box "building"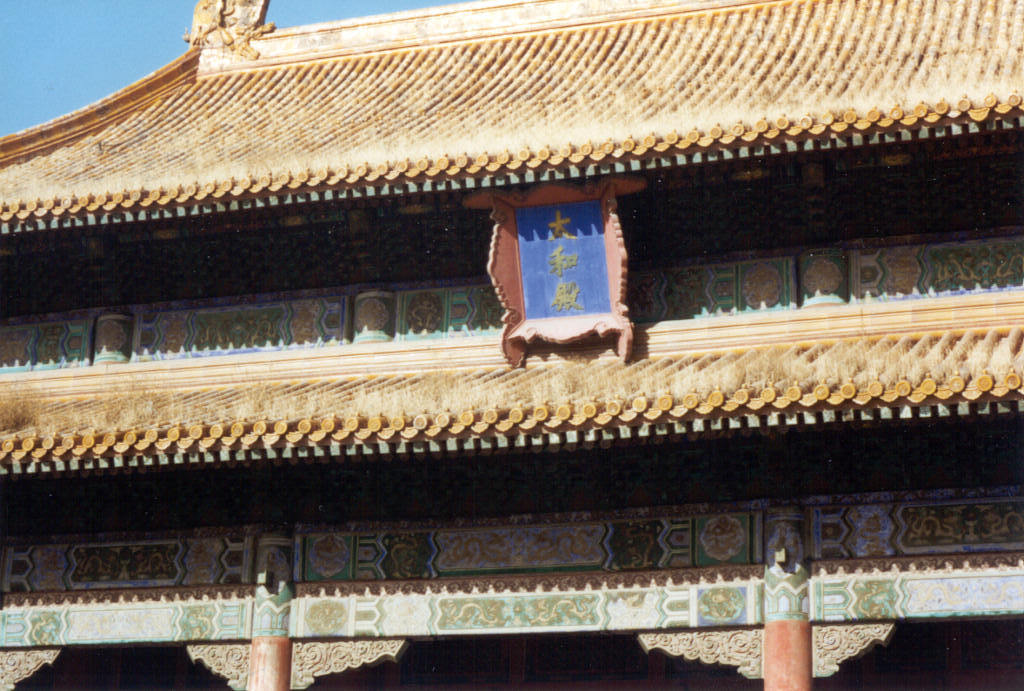
detection(0, 0, 1023, 690)
